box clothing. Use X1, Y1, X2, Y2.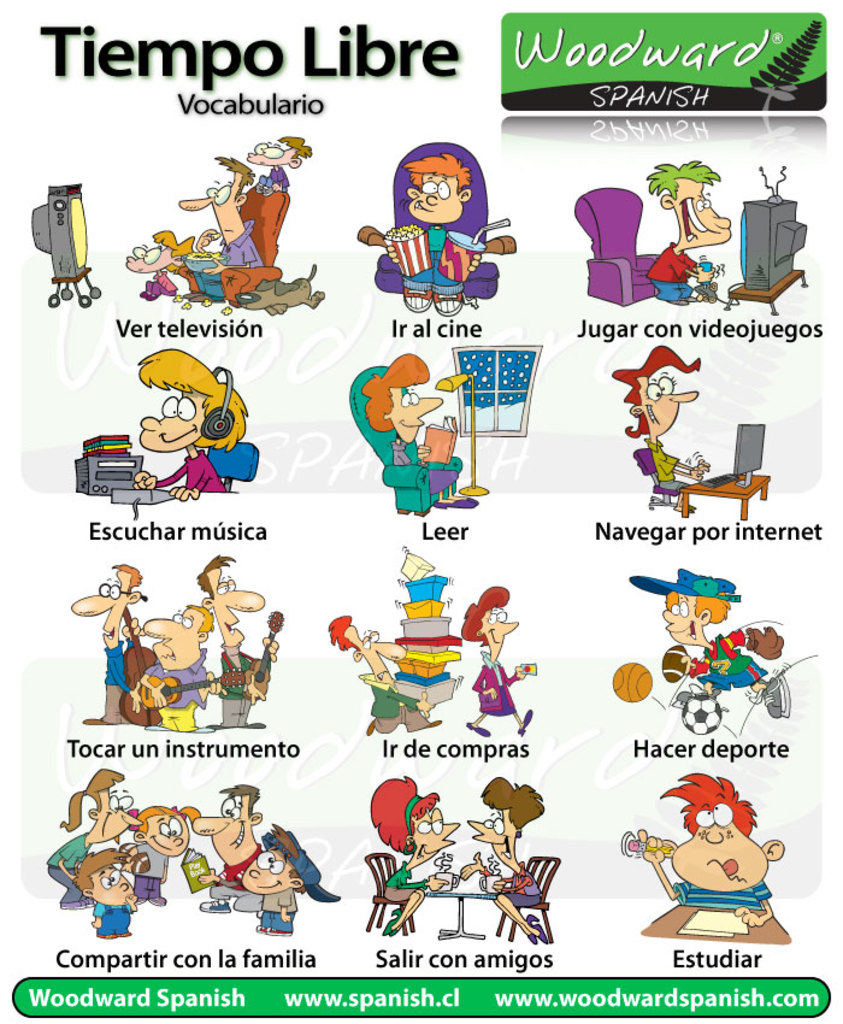
212, 852, 259, 907.
